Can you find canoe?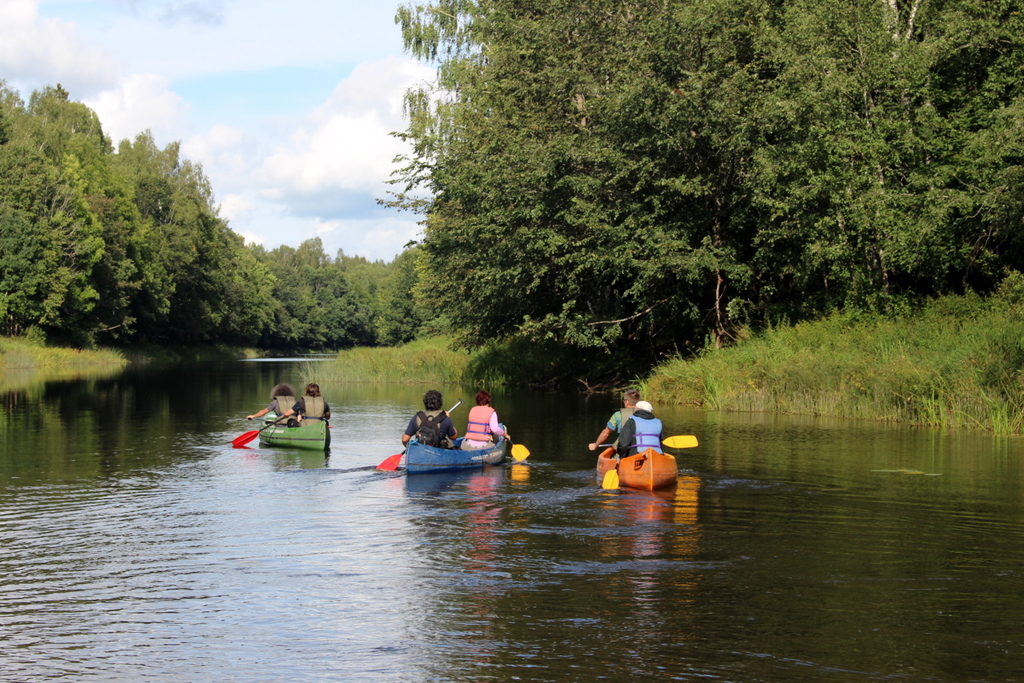
Yes, bounding box: [left=401, top=416, right=502, bottom=471].
